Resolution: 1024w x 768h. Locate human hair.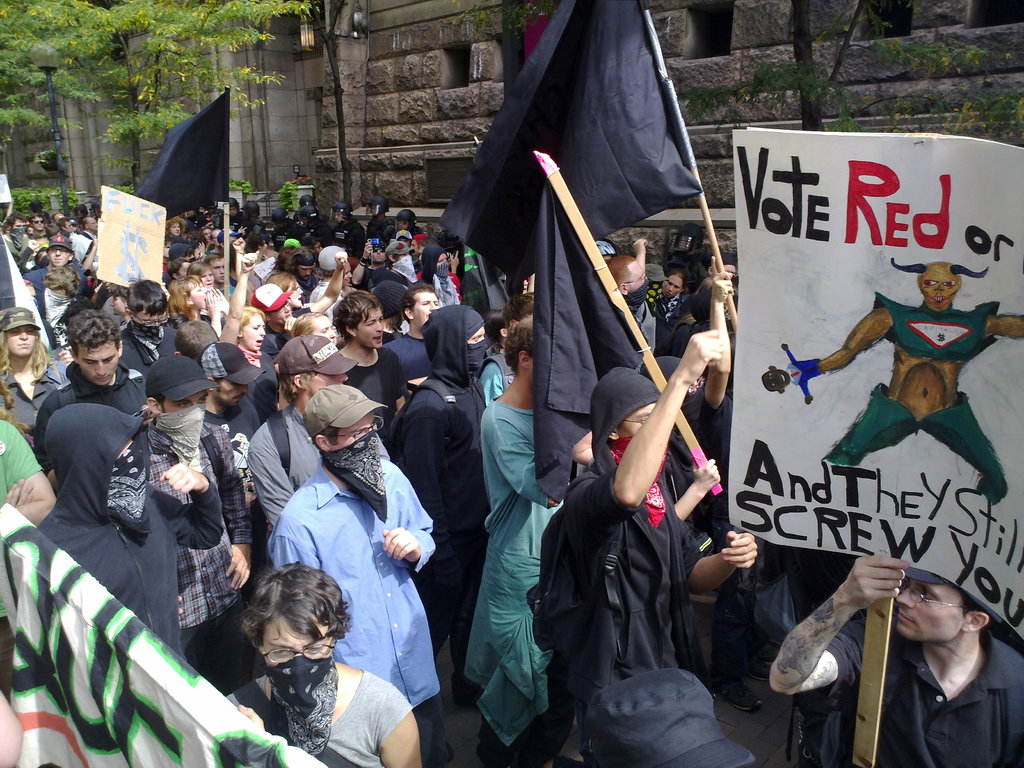
{"left": 25, "top": 280, "right": 33, "bottom": 289}.
